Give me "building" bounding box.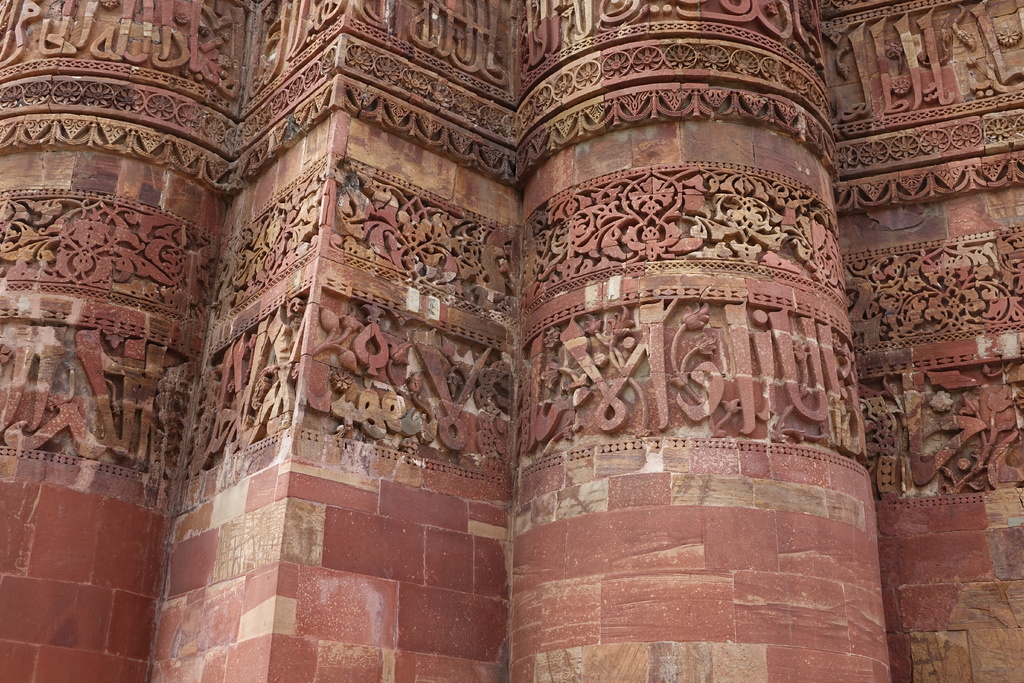
(0, 0, 1023, 682).
